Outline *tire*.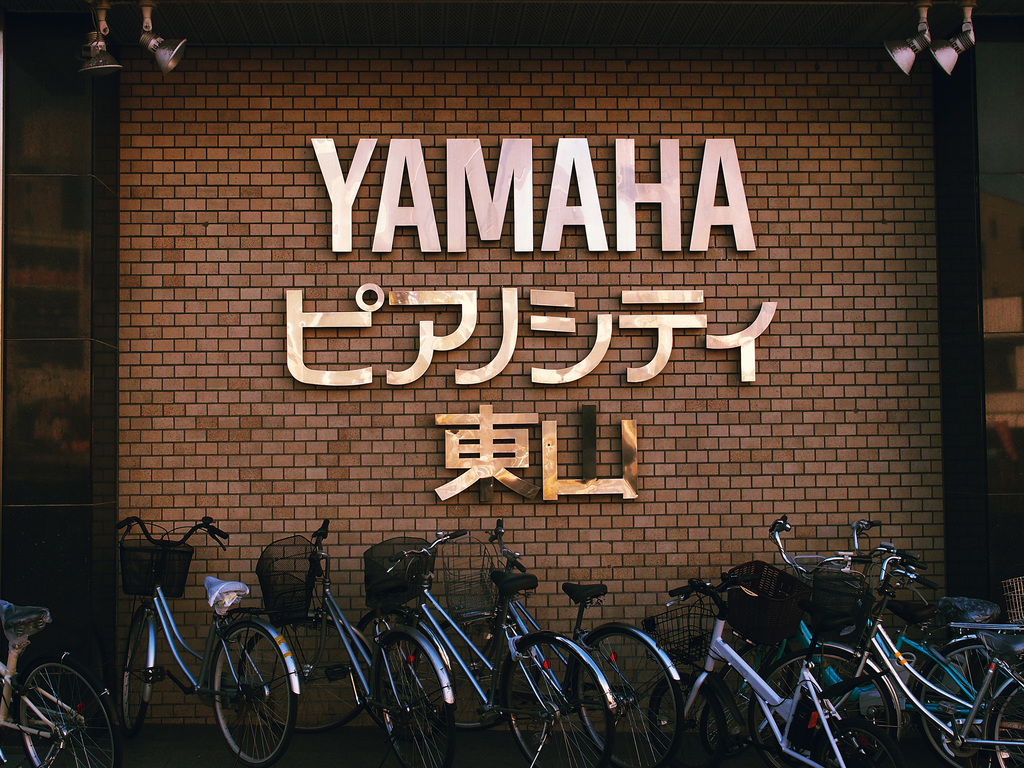
Outline: <region>493, 632, 616, 767</region>.
